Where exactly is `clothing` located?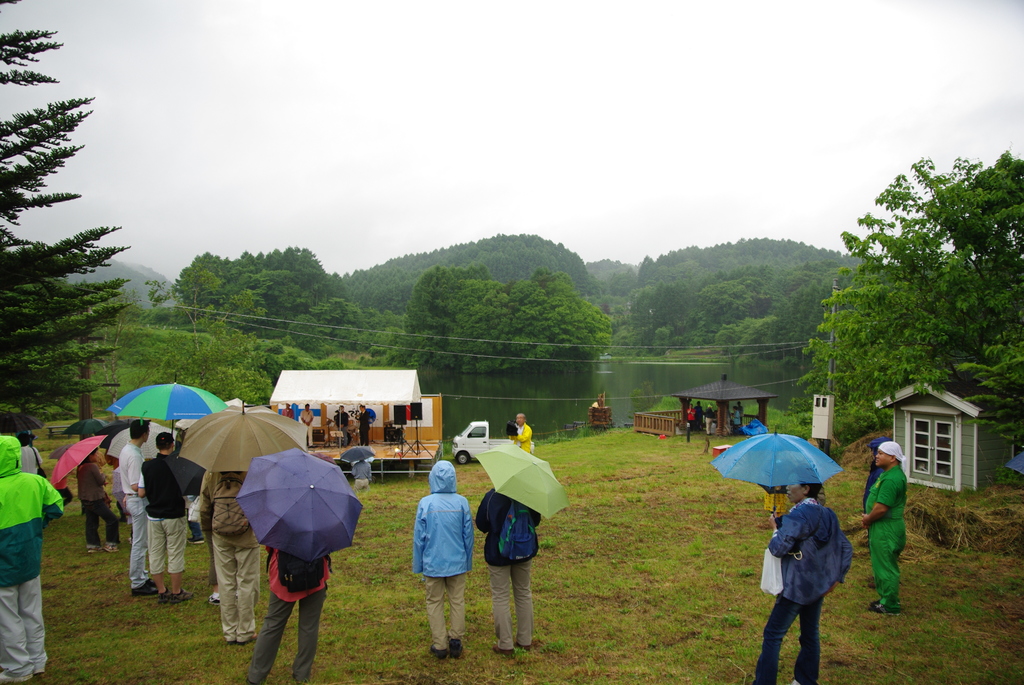
Its bounding box is (left=244, top=551, right=330, bottom=684).
